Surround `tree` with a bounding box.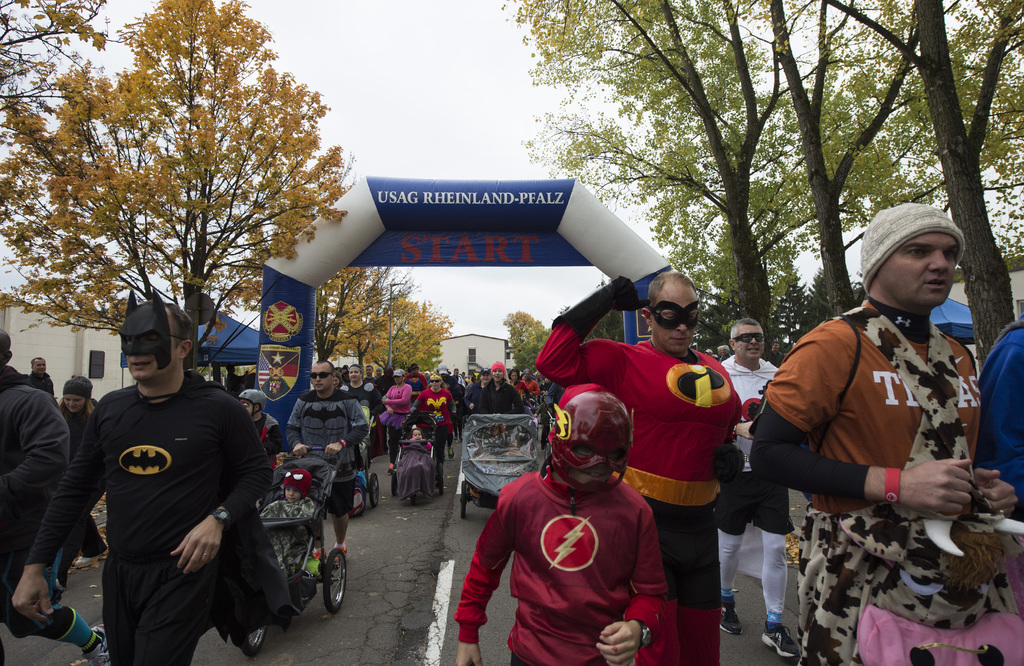
(x1=313, y1=266, x2=450, y2=380).
